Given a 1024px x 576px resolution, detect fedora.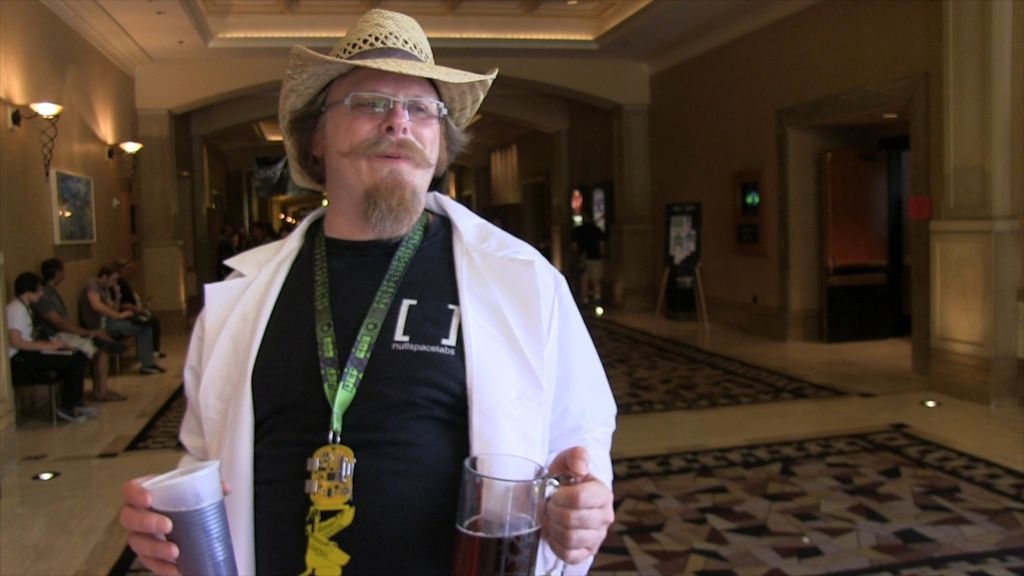
275:6:499:188.
